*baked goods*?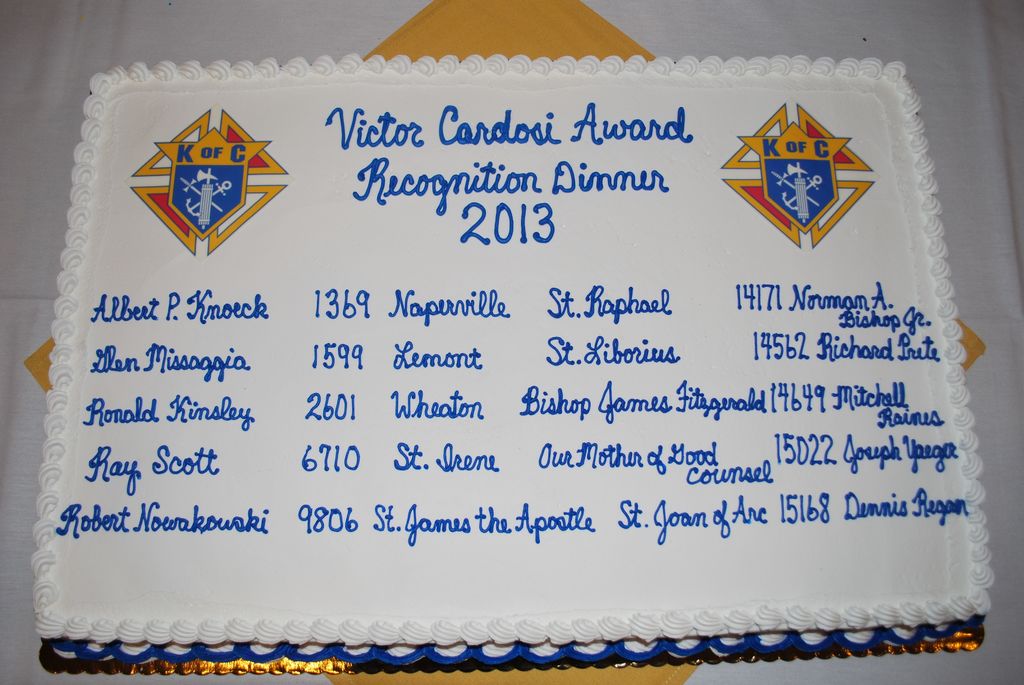
BBox(27, 44, 991, 673)
